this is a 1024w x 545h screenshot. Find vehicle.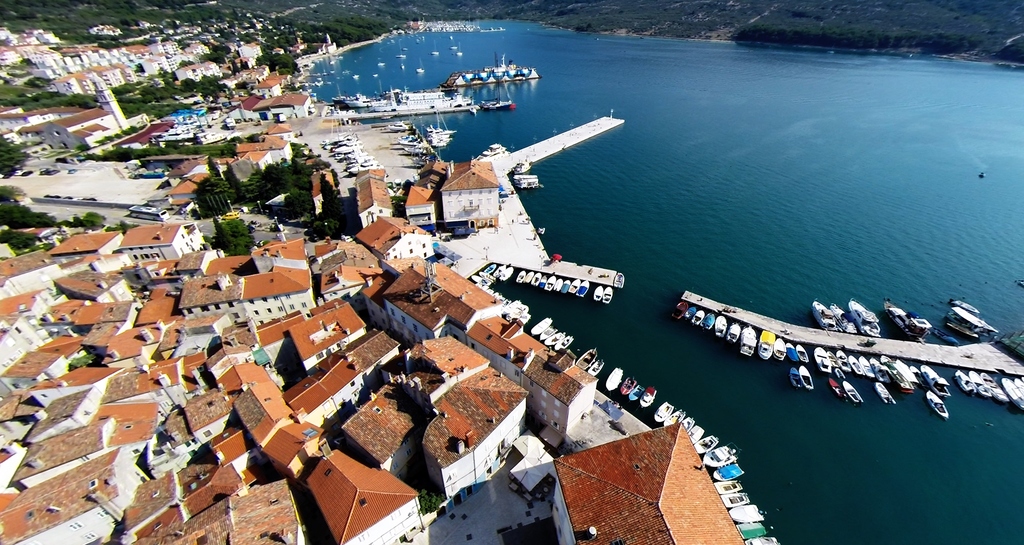
Bounding box: detection(848, 297, 882, 337).
